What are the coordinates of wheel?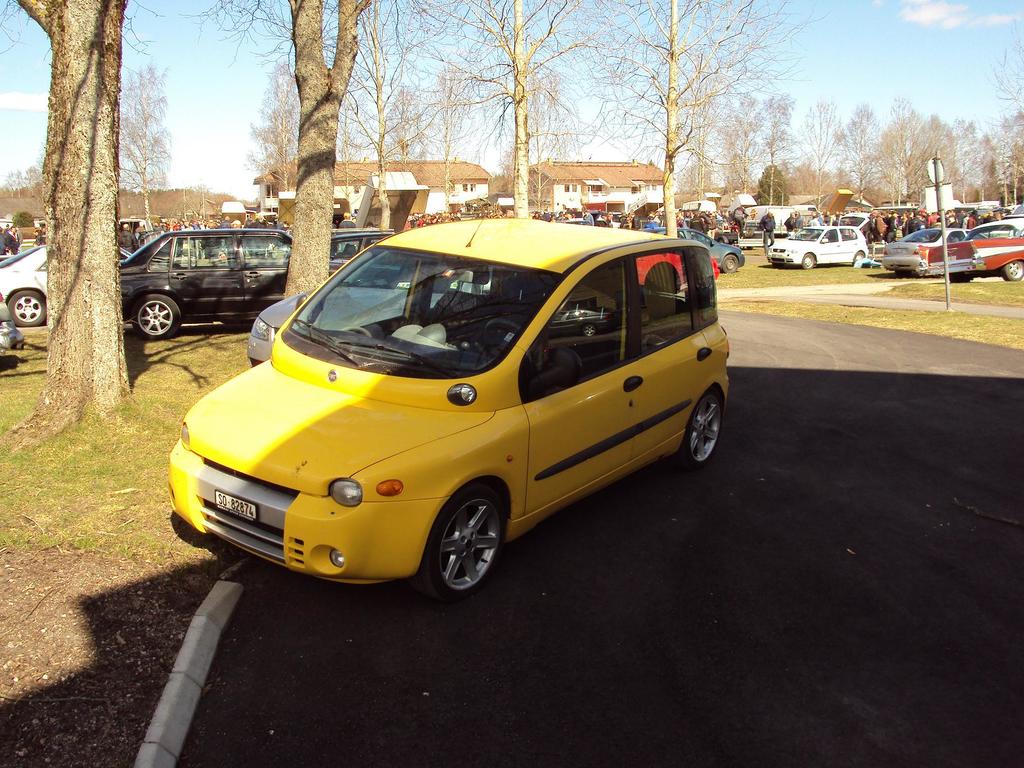
422, 495, 502, 605.
